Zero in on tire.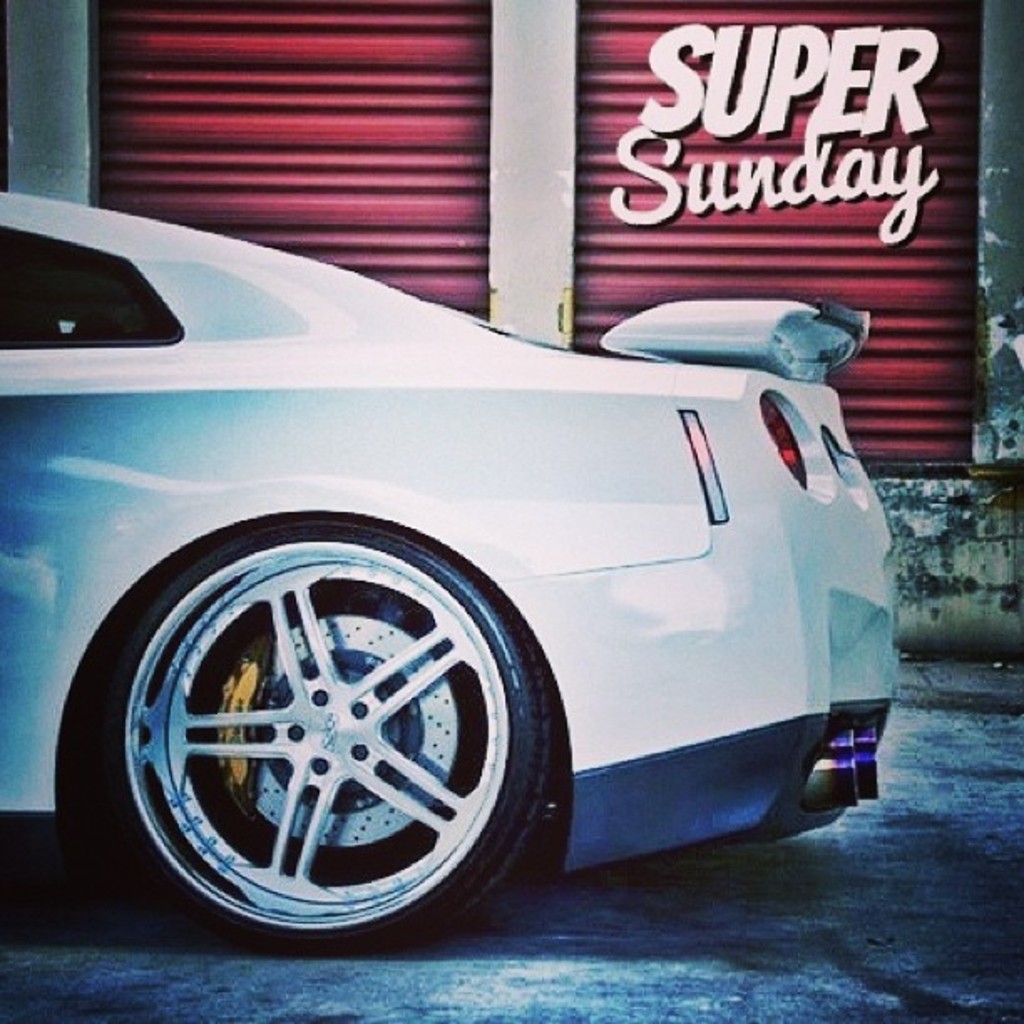
Zeroed in: (x1=70, y1=517, x2=567, y2=954).
